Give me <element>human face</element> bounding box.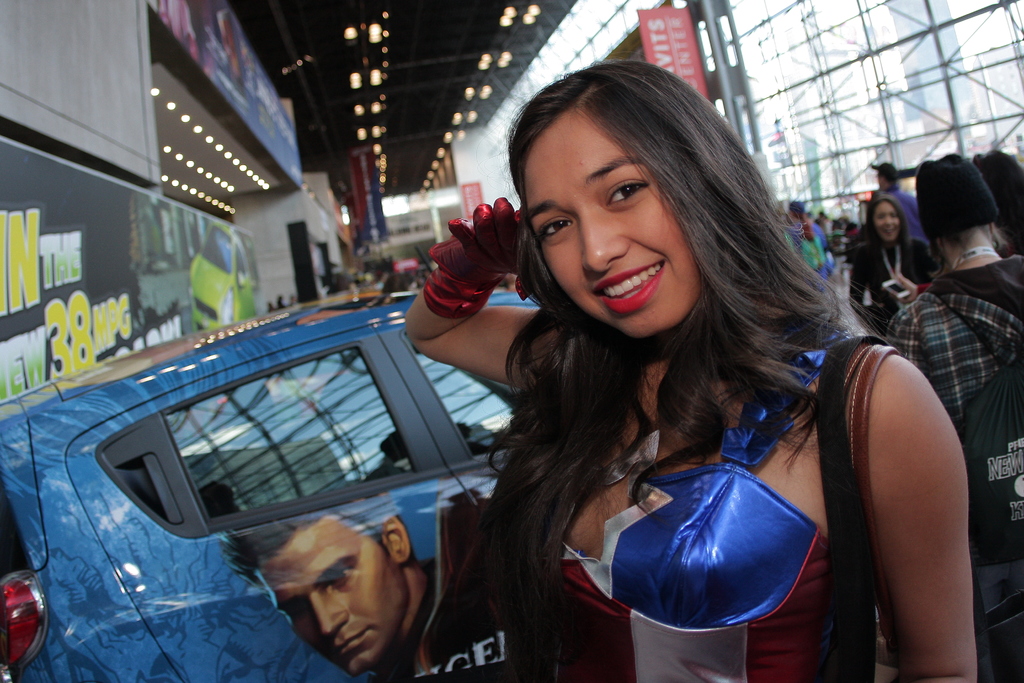
<region>513, 94, 712, 341</region>.
